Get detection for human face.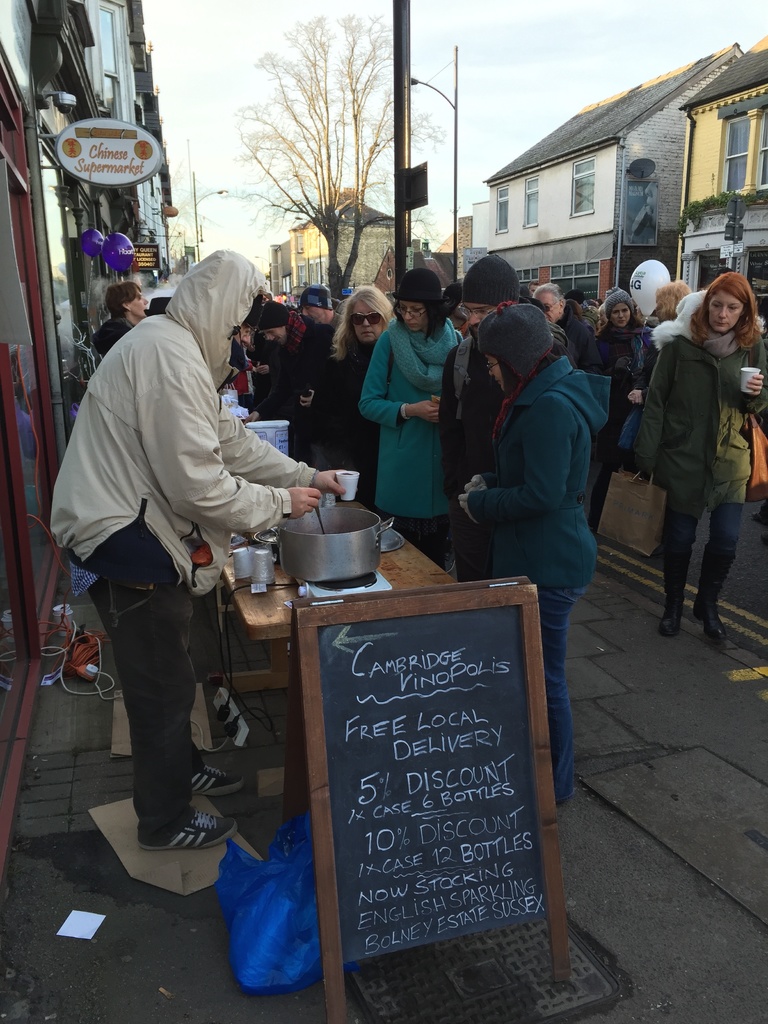
Detection: <bbox>267, 325, 286, 344</bbox>.
